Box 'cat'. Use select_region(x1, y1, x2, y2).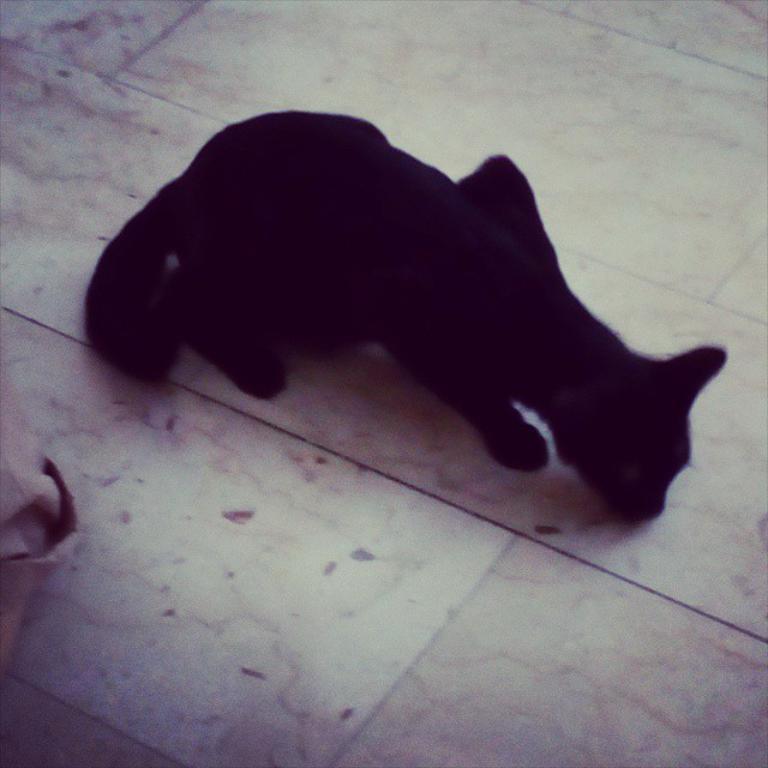
select_region(82, 100, 730, 535).
